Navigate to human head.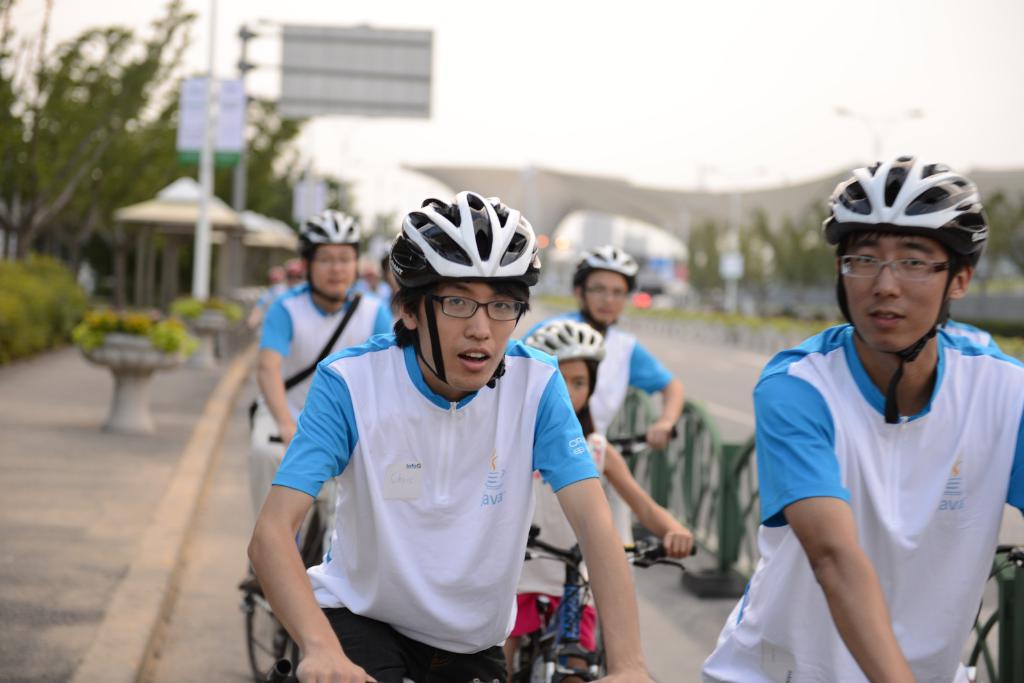
Navigation target: <bbox>378, 251, 401, 301</bbox>.
